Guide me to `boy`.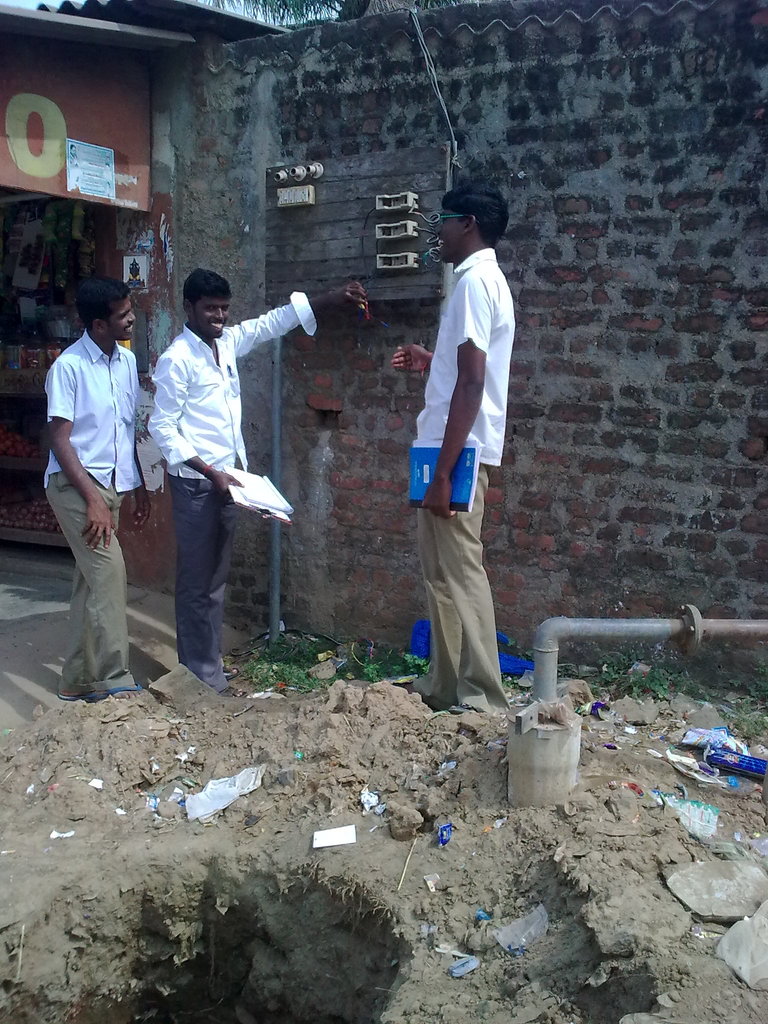
Guidance: 42/277/148/700.
